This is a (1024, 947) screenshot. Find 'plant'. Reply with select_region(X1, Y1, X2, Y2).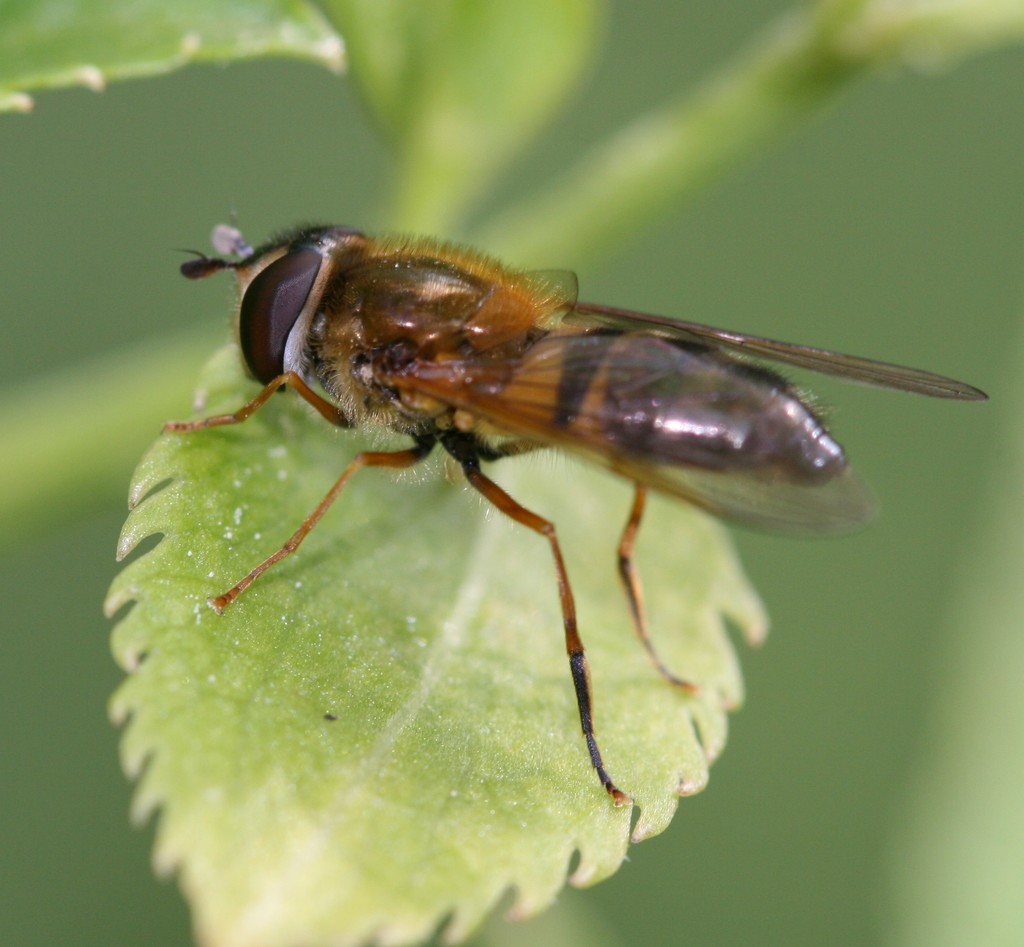
select_region(0, 0, 1023, 946).
